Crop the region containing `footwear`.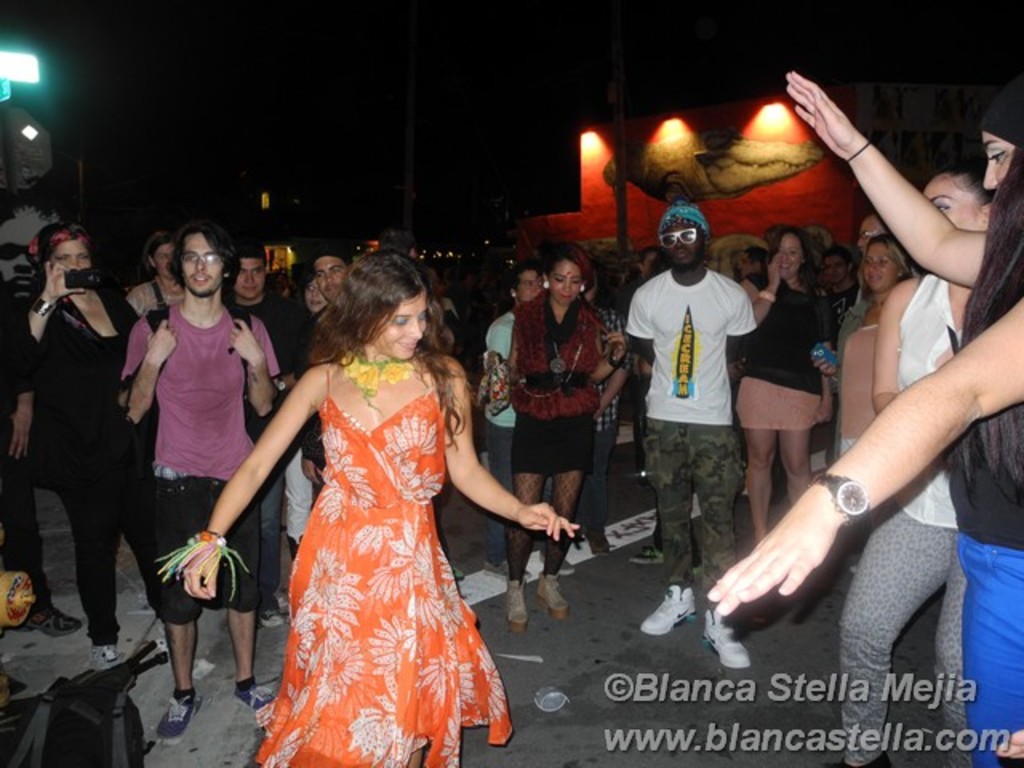
Crop region: select_region(539, 571, 563, 622).
